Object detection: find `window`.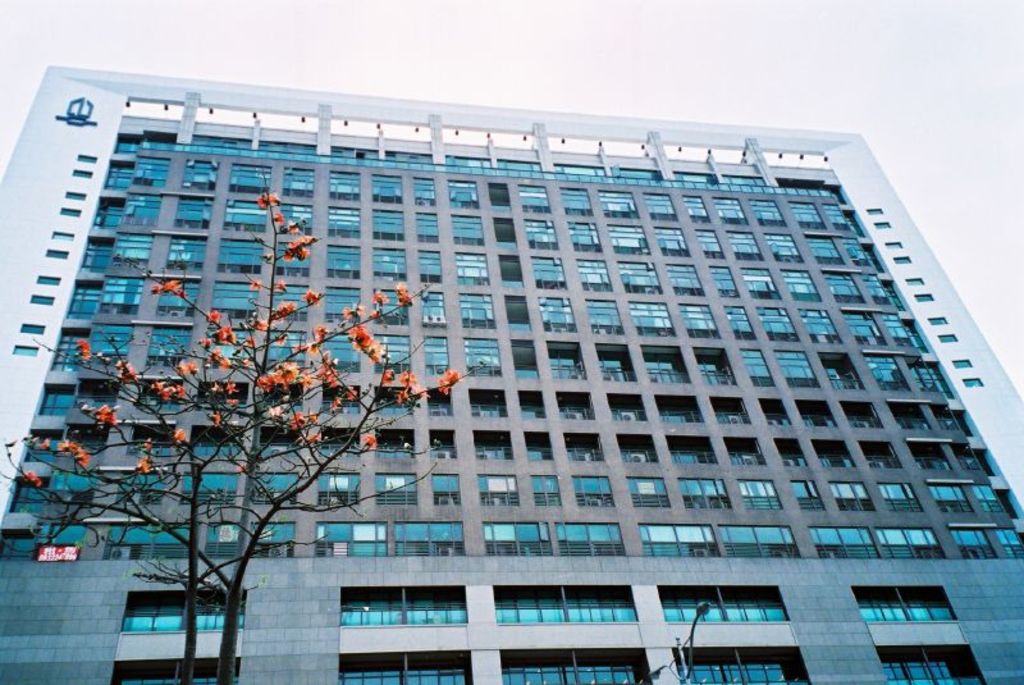
790,202,823,229.
